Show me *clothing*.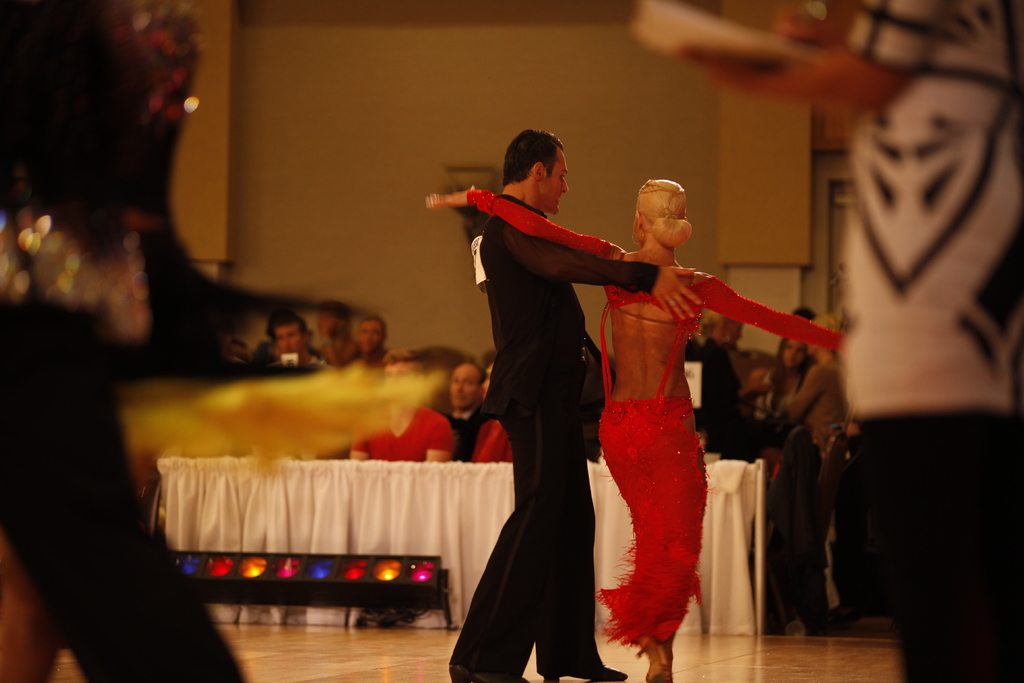
*clothing* is here: 840 0 1023 682.
